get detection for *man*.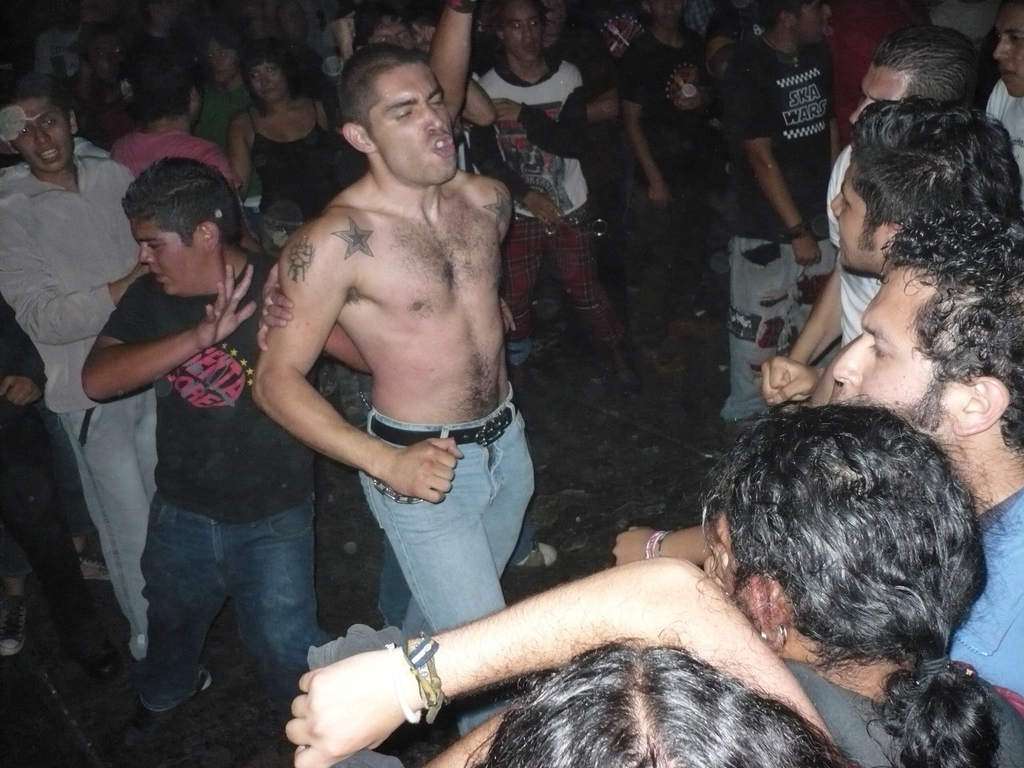
Detection: rect(615, 0, 727, 367).
